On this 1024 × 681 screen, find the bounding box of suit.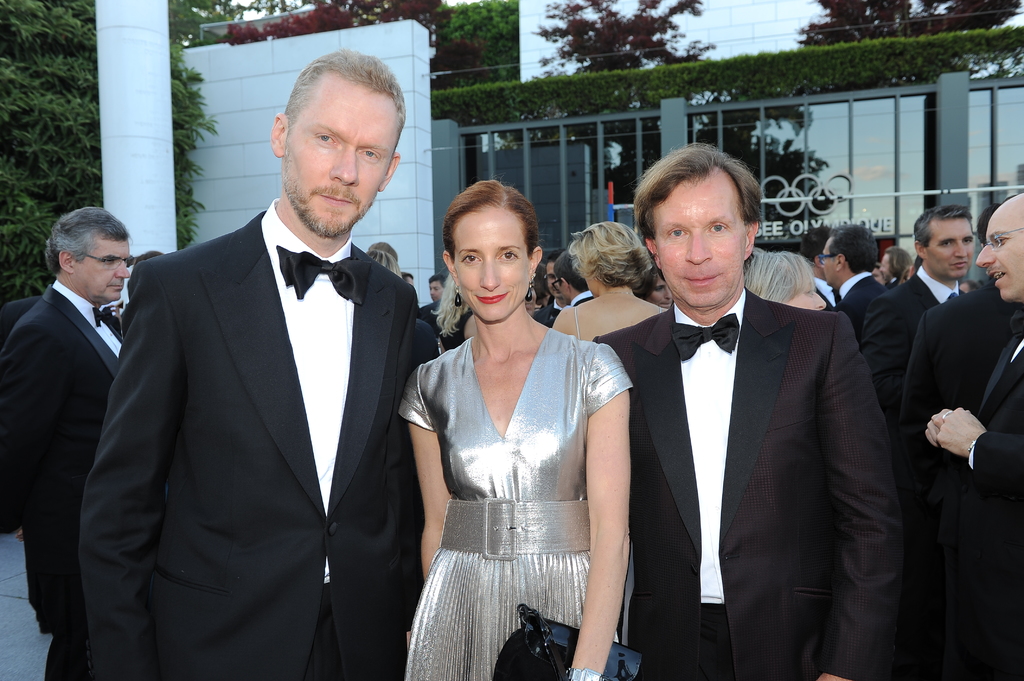
Bounding box: bbox=(536, 297, 570, 329).
